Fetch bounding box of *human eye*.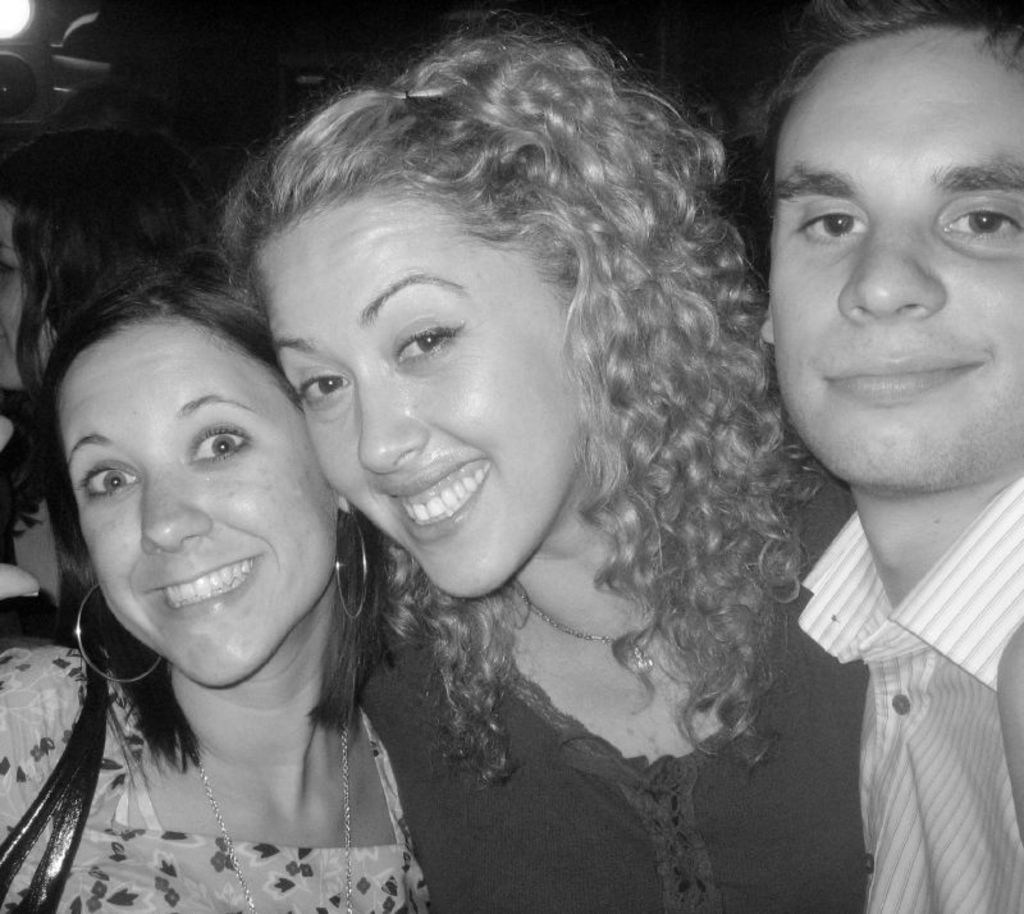
Bbox: box=[188, 429, 251, 474].
